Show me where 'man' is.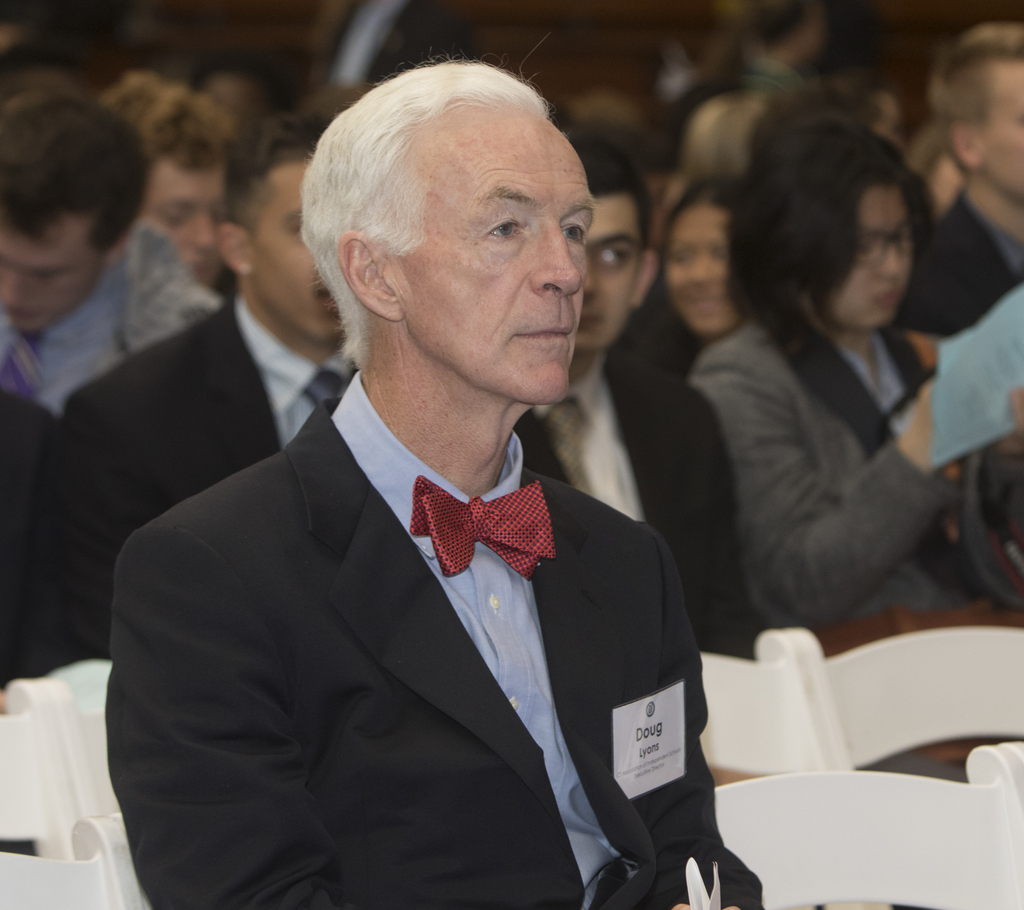
'man' is at [510,130,756,659].
